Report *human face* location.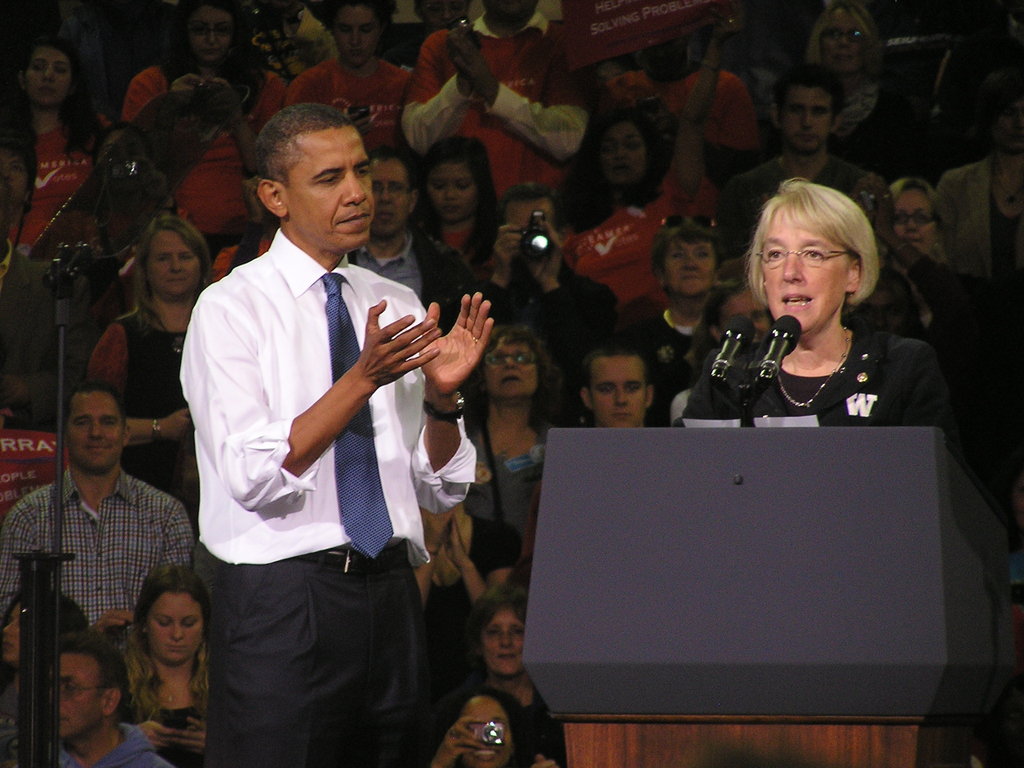
Report: (995,99,1023,151).
